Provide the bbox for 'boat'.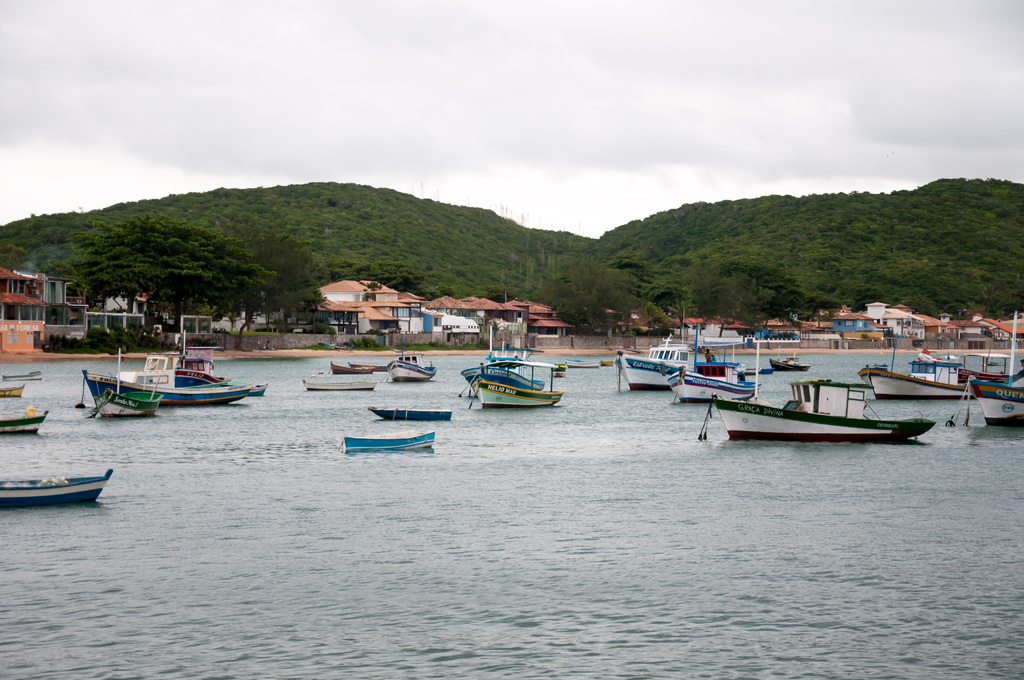
Rect(4, 369, 41, 384).
